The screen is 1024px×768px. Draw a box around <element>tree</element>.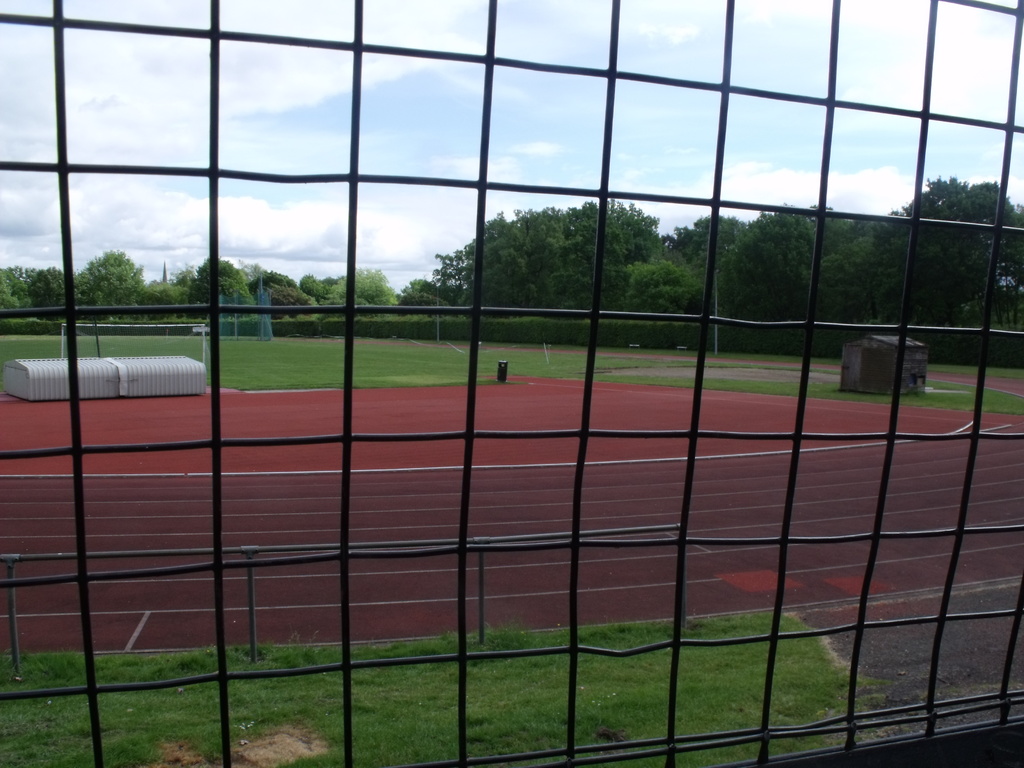
[186,255,253,317].
